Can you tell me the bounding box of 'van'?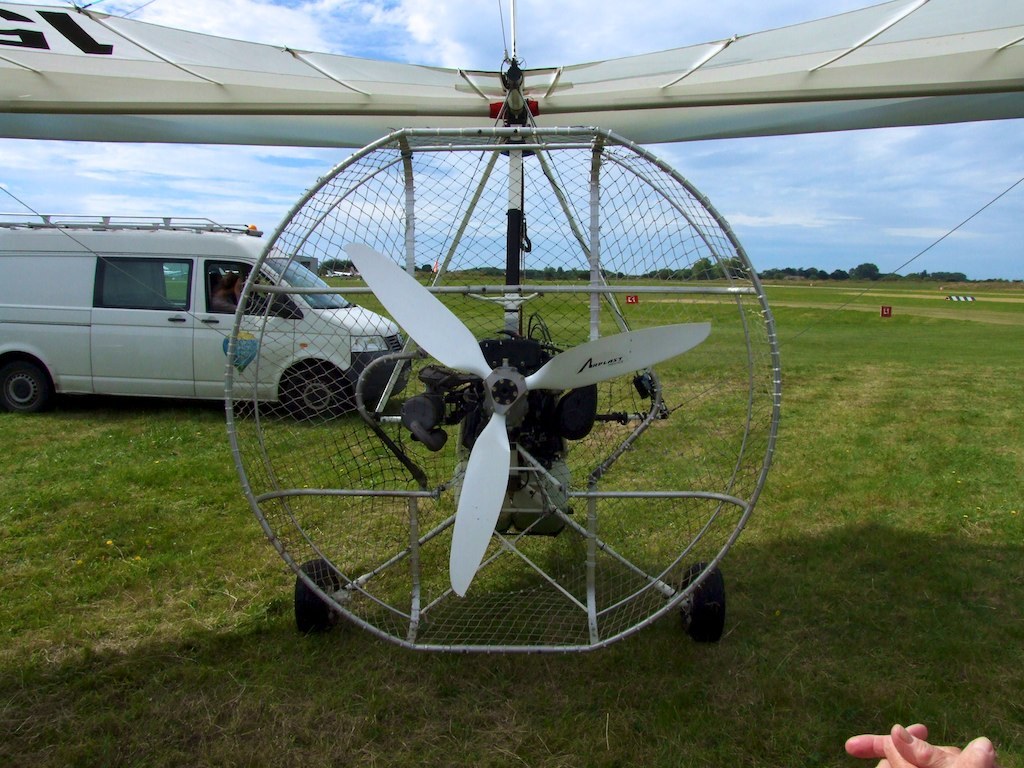
0:210:414:423.
